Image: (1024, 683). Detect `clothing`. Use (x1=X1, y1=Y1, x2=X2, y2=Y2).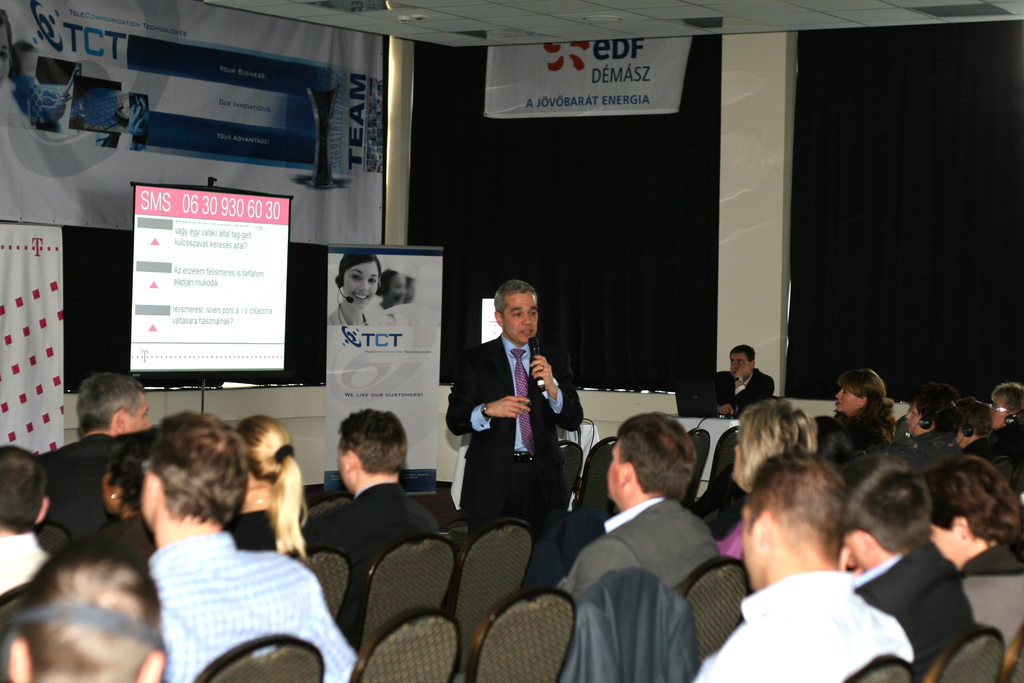
(x1=312, y1=474, x2=452, y2=611).
